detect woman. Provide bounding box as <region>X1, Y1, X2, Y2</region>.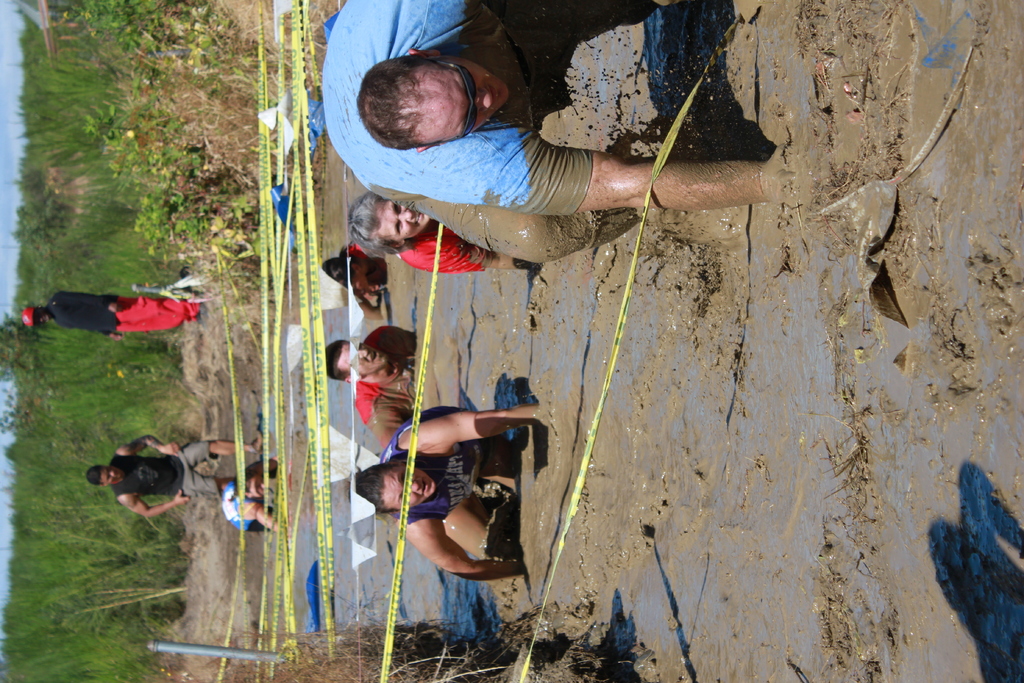
<region>349, 188, 540, 282</region>.
